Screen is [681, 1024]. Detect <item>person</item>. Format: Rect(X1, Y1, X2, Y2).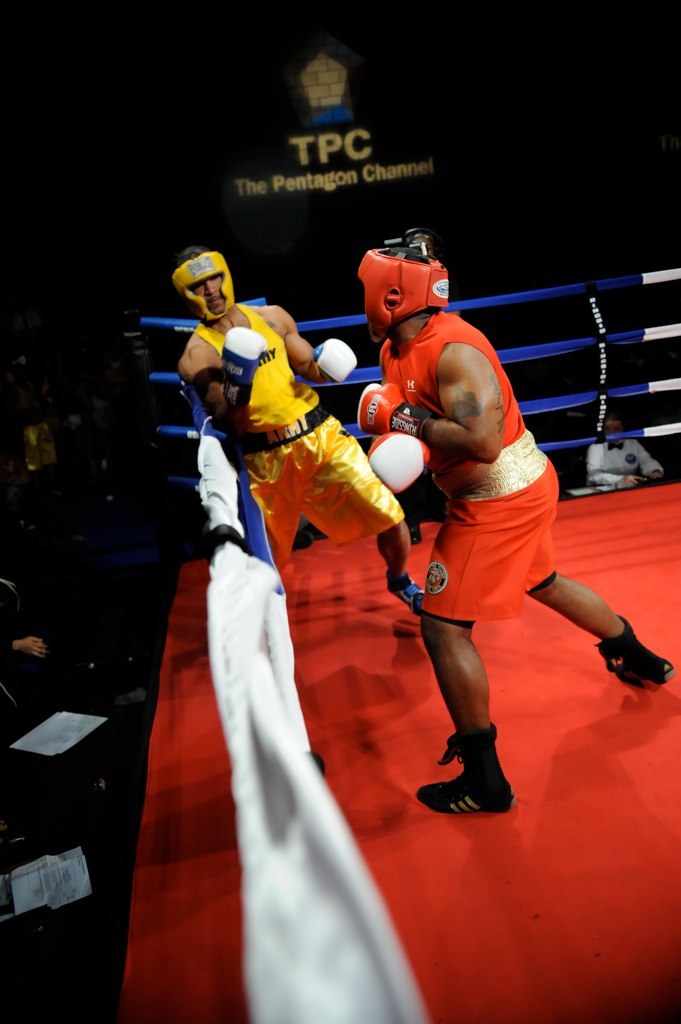
Rect(586, 414, 664, 494).
